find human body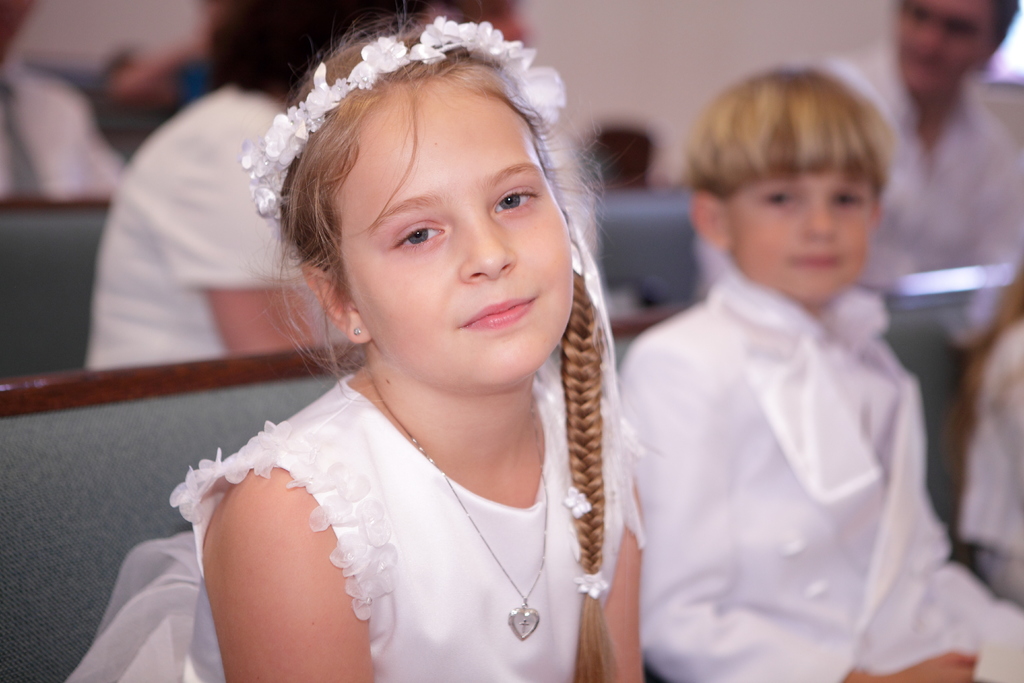
99, 30, 727, 682
